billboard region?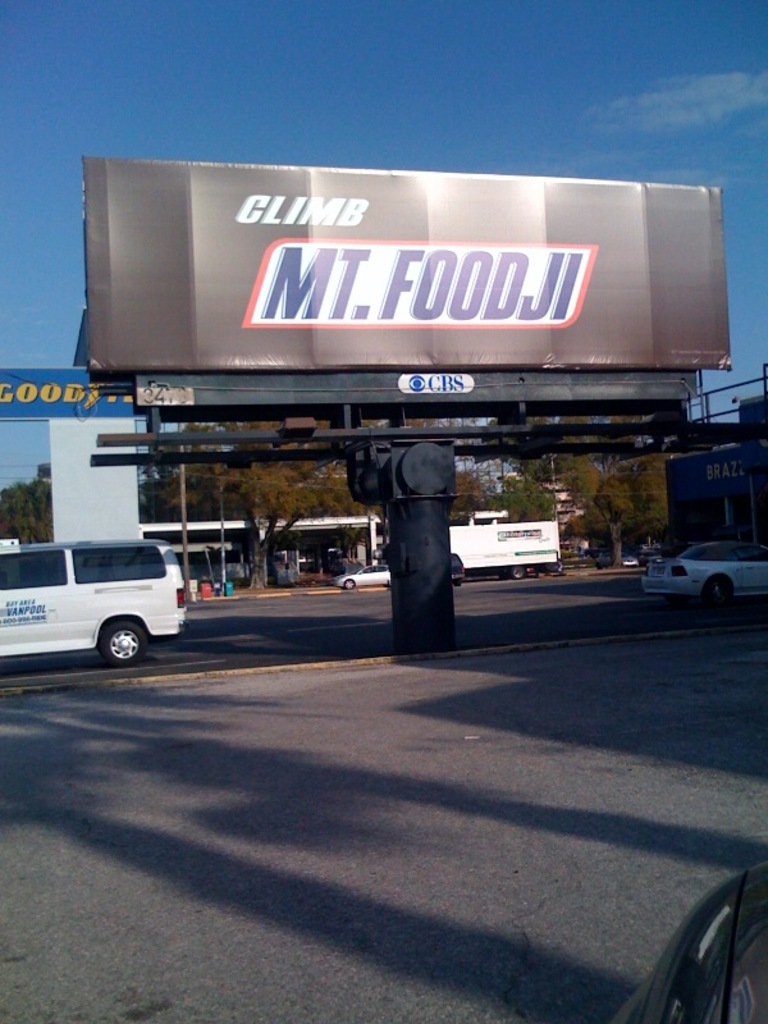
detection(86, 178, 728, 372)
